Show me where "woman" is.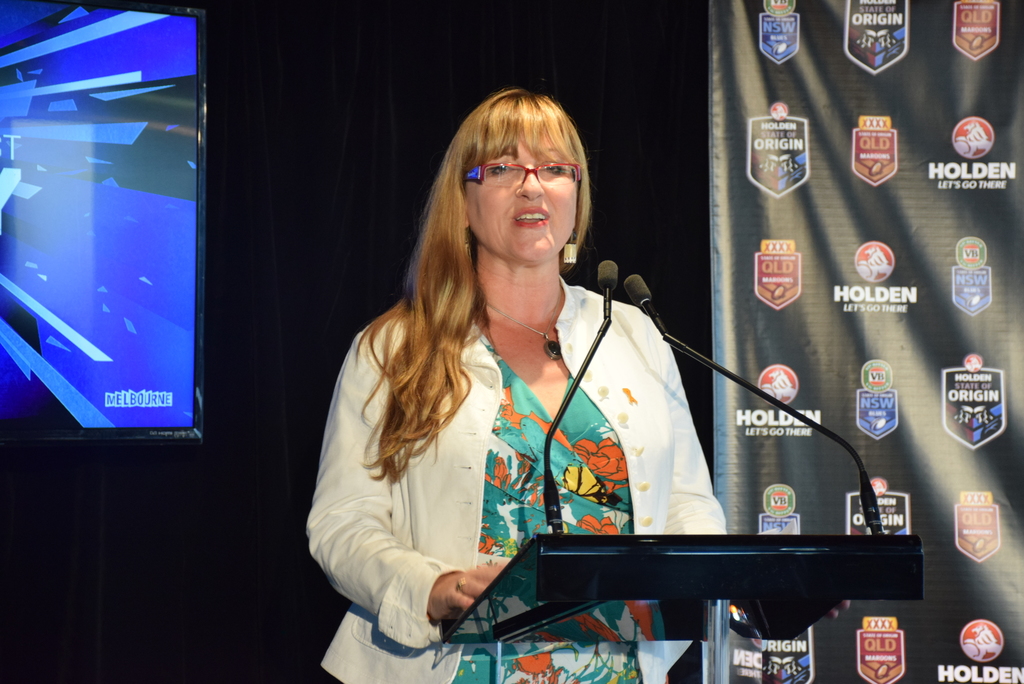
"woman" is at rect(304, 97, 748, 670).
